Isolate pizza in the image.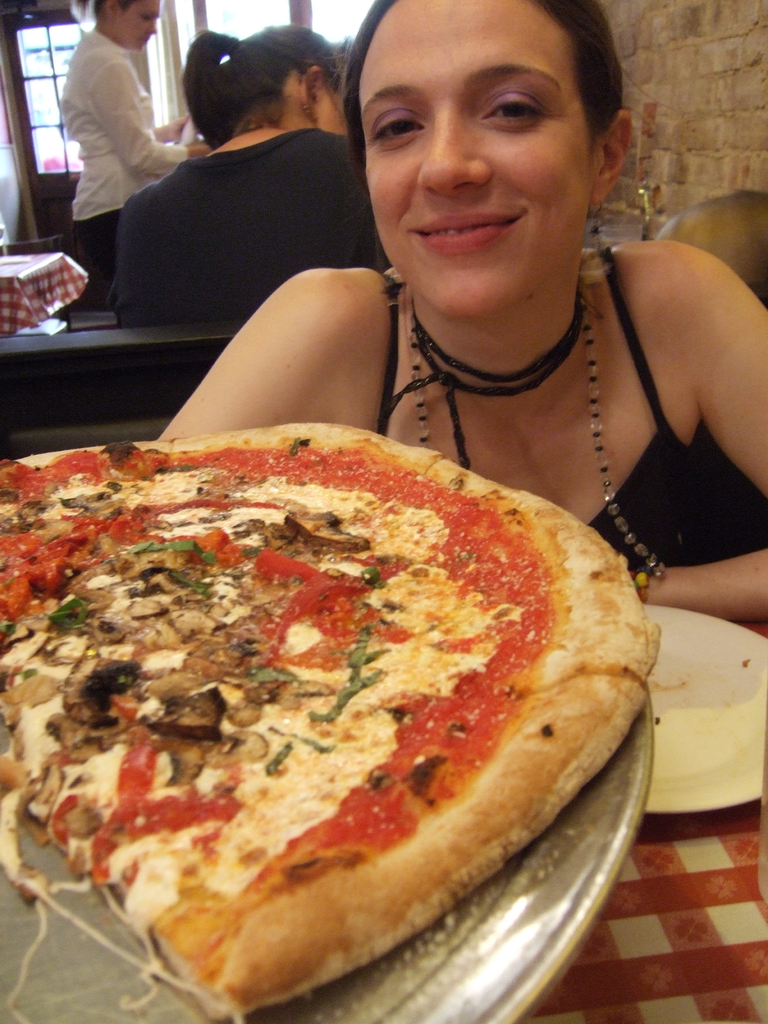
Isolated region: Rect(0, 415, 657, 1014).
